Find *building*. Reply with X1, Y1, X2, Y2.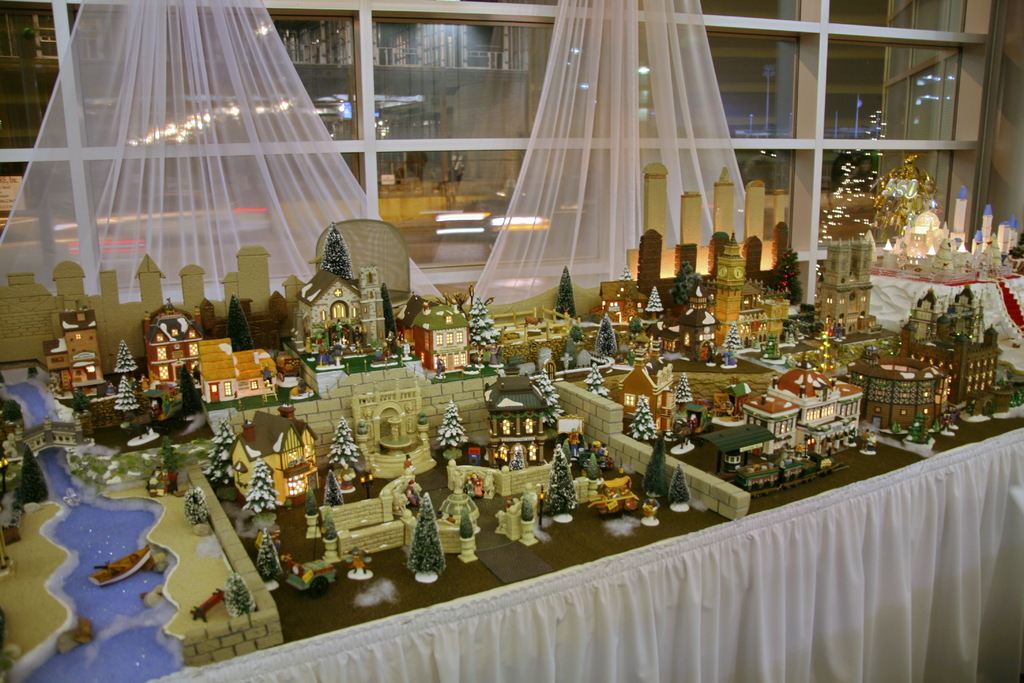
898, 274, 1004, 409.
